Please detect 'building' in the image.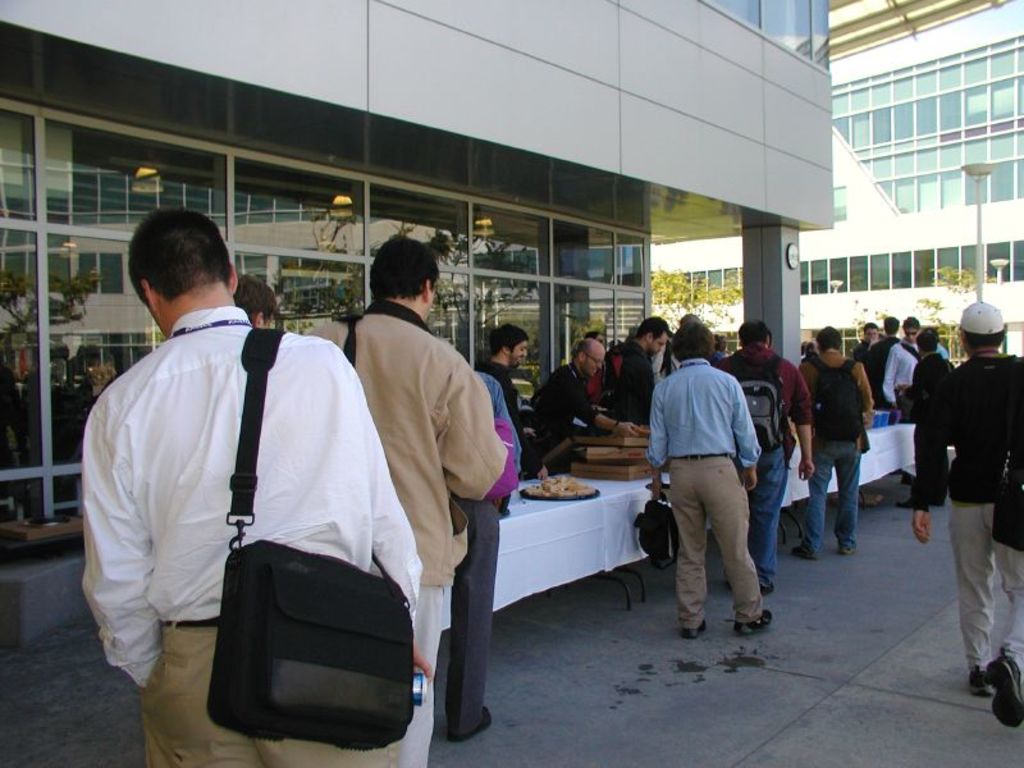
x1=0, y1=0, x2=842, y2=664.
